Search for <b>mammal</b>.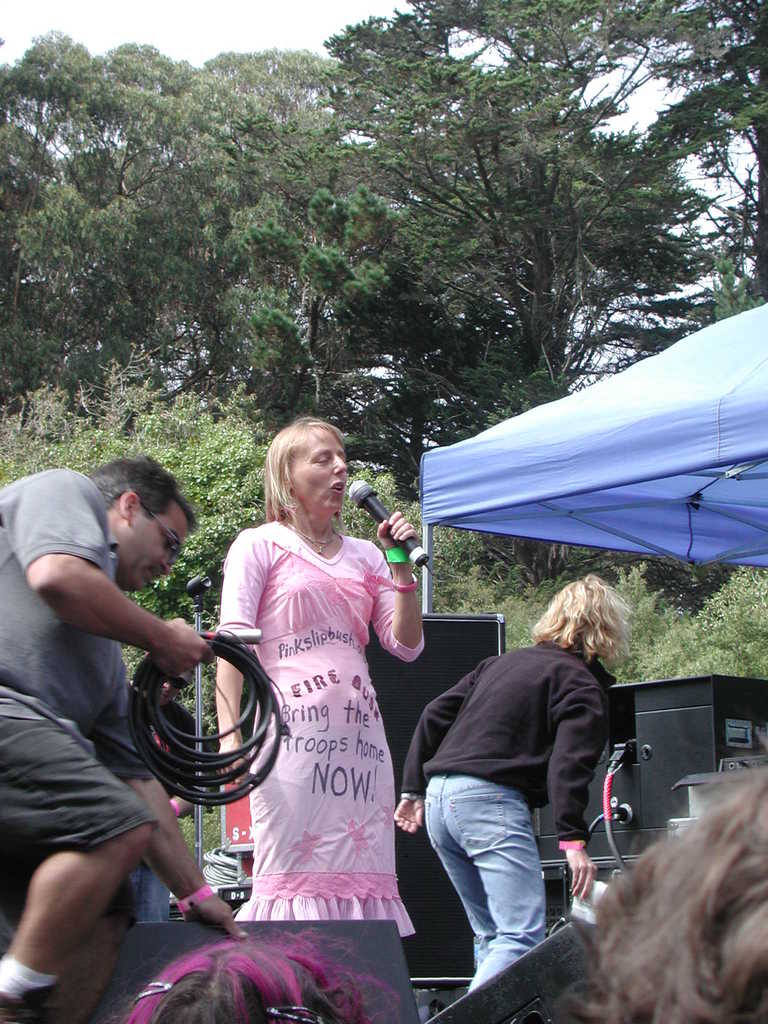
Found at (392,568,640,995).
